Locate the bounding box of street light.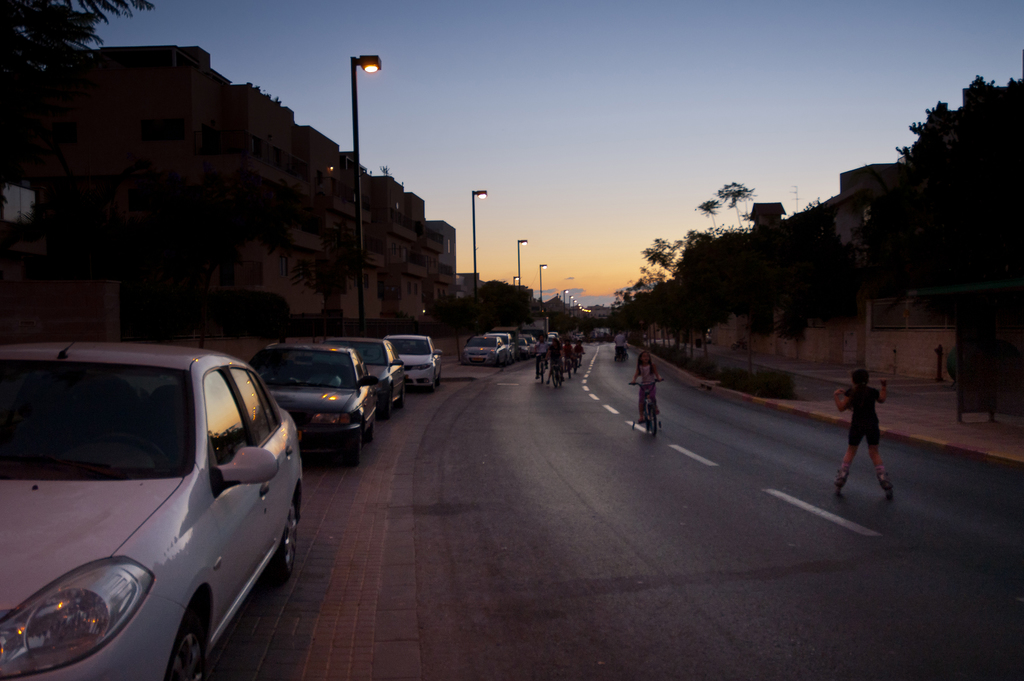
Bounding box: (x1=351, y1=56, x2=384, y2=337).
